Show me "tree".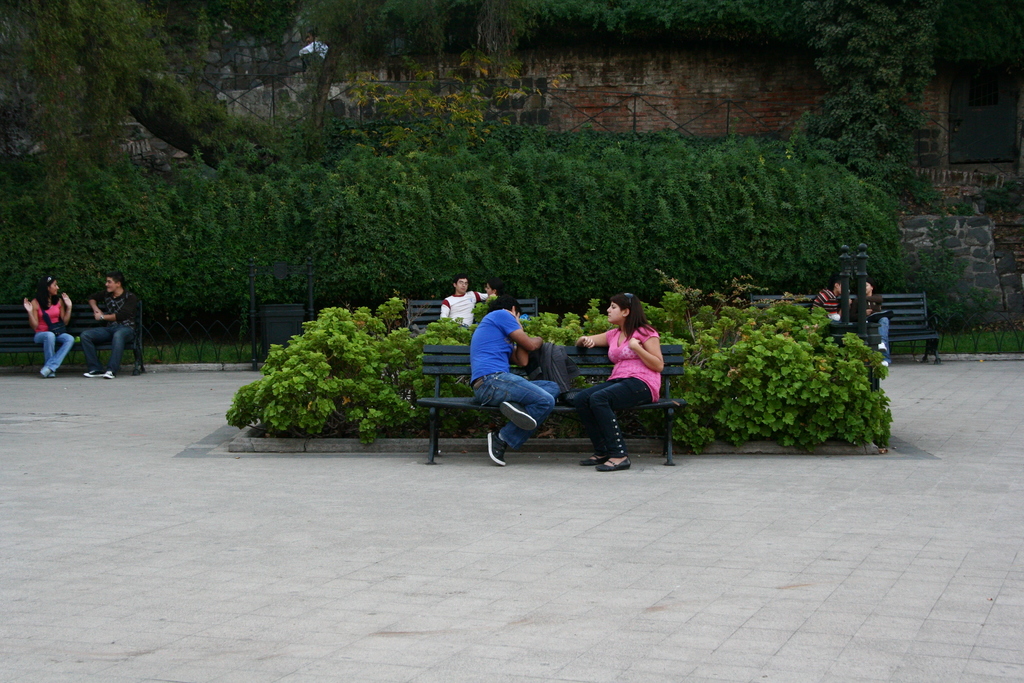
"tree" is here: bbox(797, 0, 939, 207).
